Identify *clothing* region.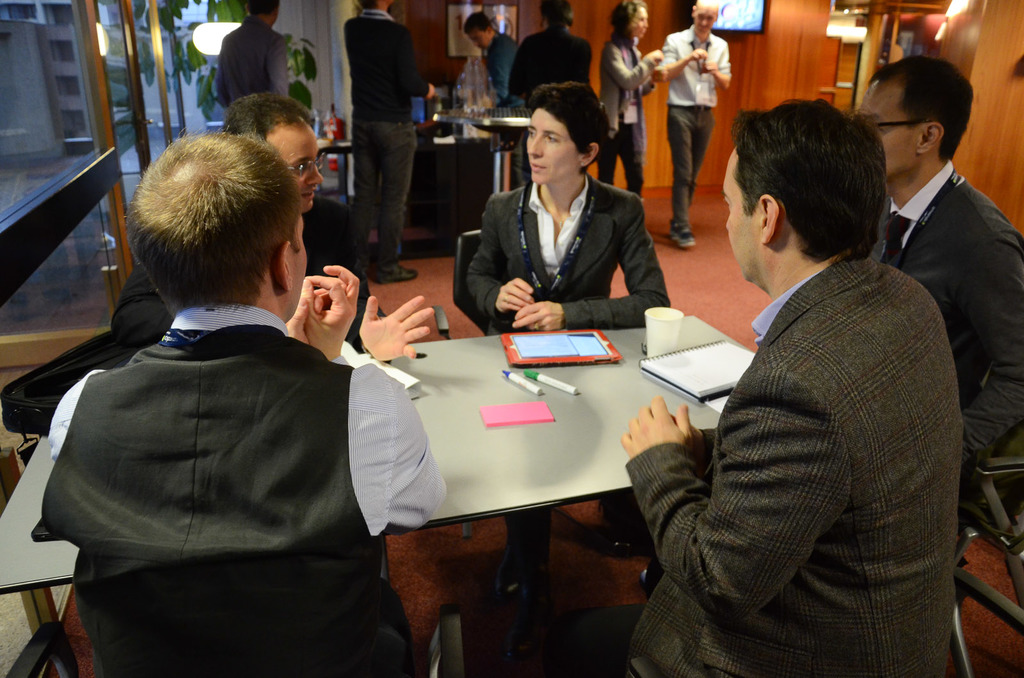
Region: rect(484, 32, 521, 95).
